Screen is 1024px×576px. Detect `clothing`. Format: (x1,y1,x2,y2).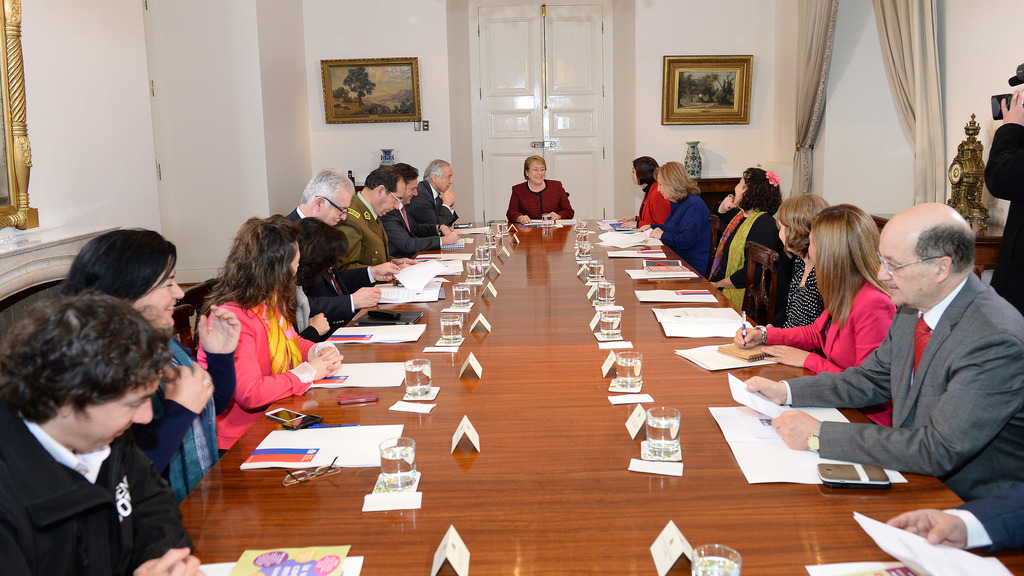
(631,180,666,220).
